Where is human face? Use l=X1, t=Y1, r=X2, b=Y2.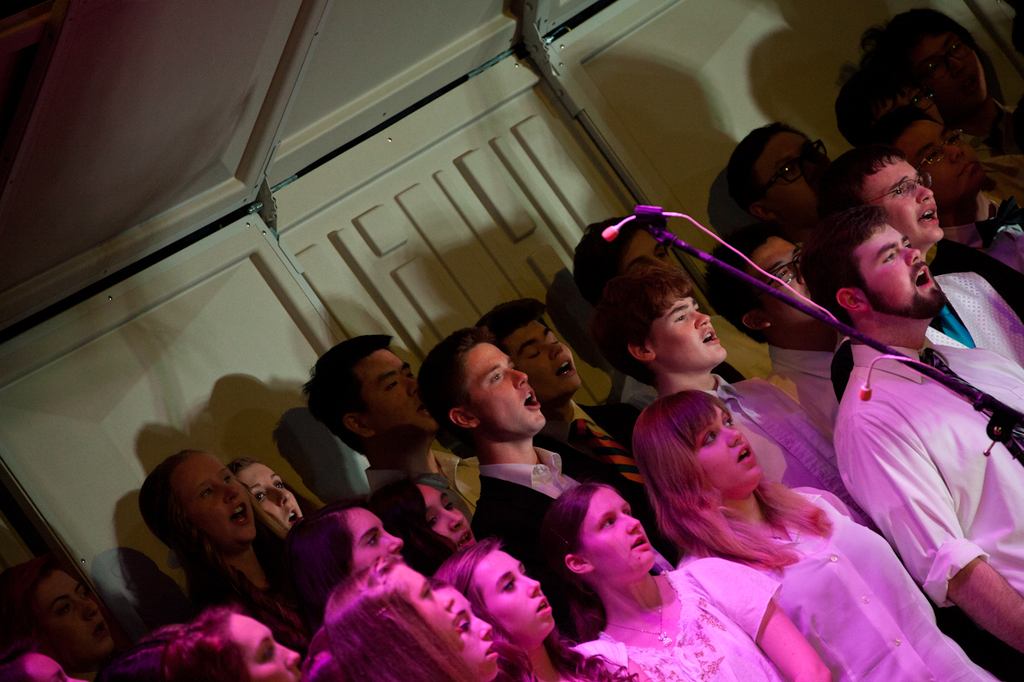
l=757, t=146, r=822, b=210.
